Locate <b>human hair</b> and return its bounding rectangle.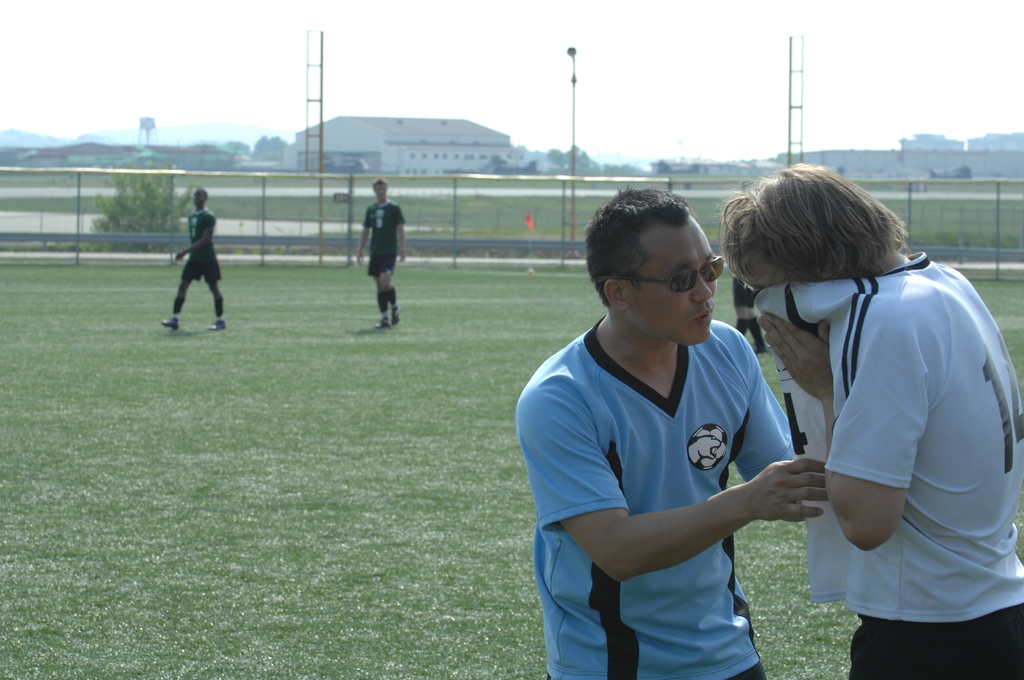
[x1=585, y1=184, x2=691, y2=306].
